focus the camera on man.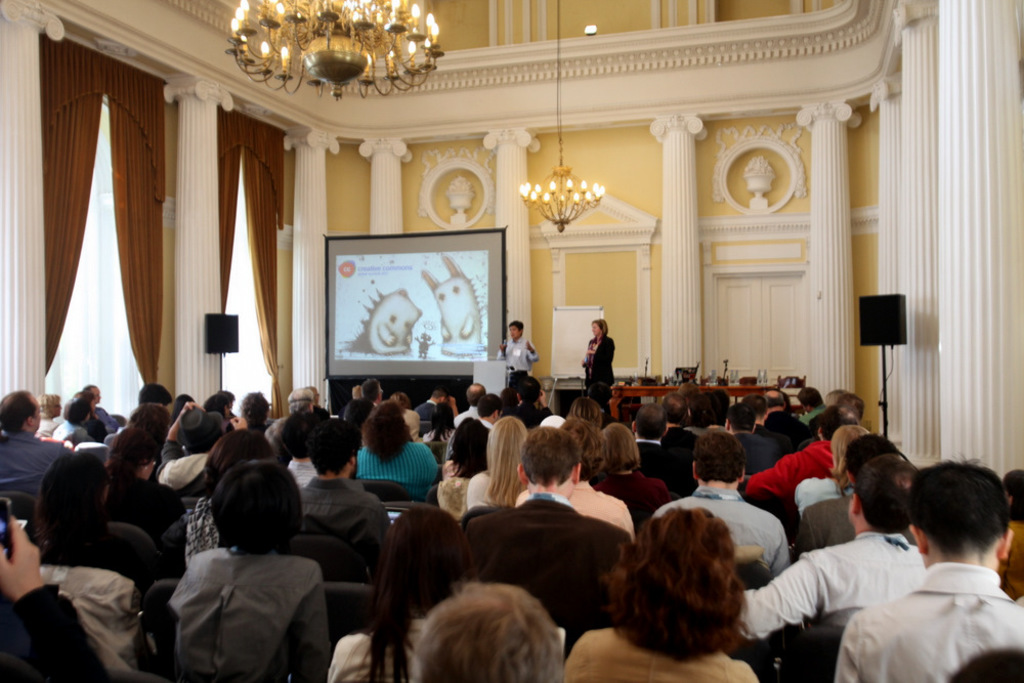
Focus region: select_region(453, 381, 488, 428).
